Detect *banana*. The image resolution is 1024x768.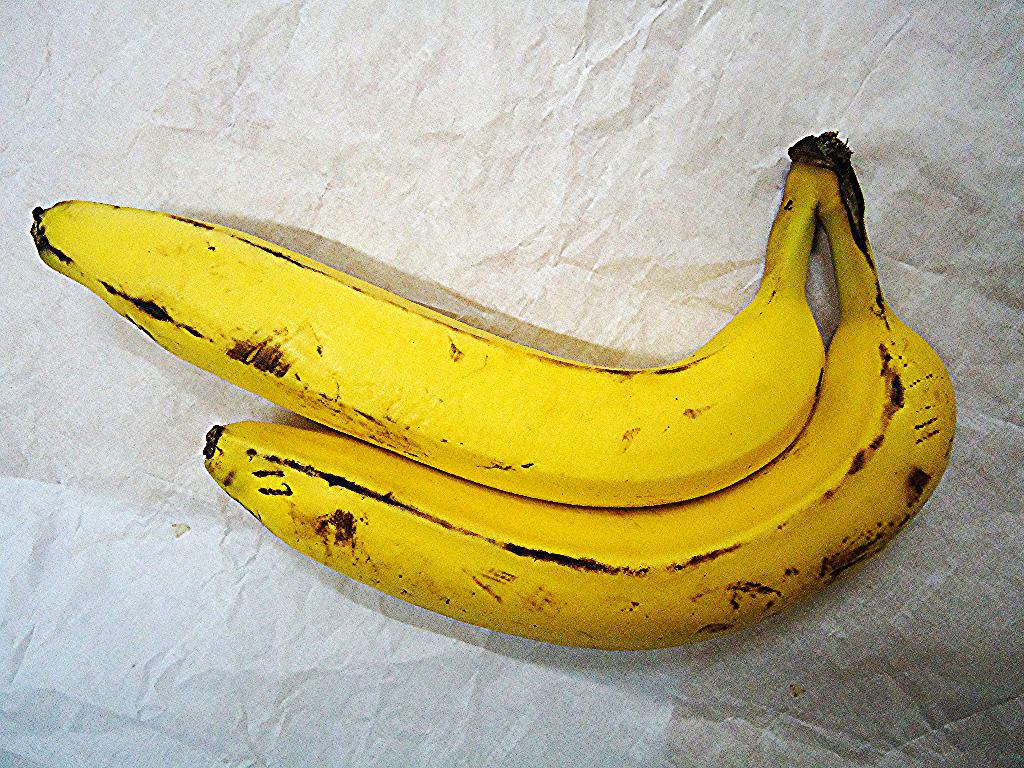
pyautogui.locateOnScreen(203, 159, 958, 650).
